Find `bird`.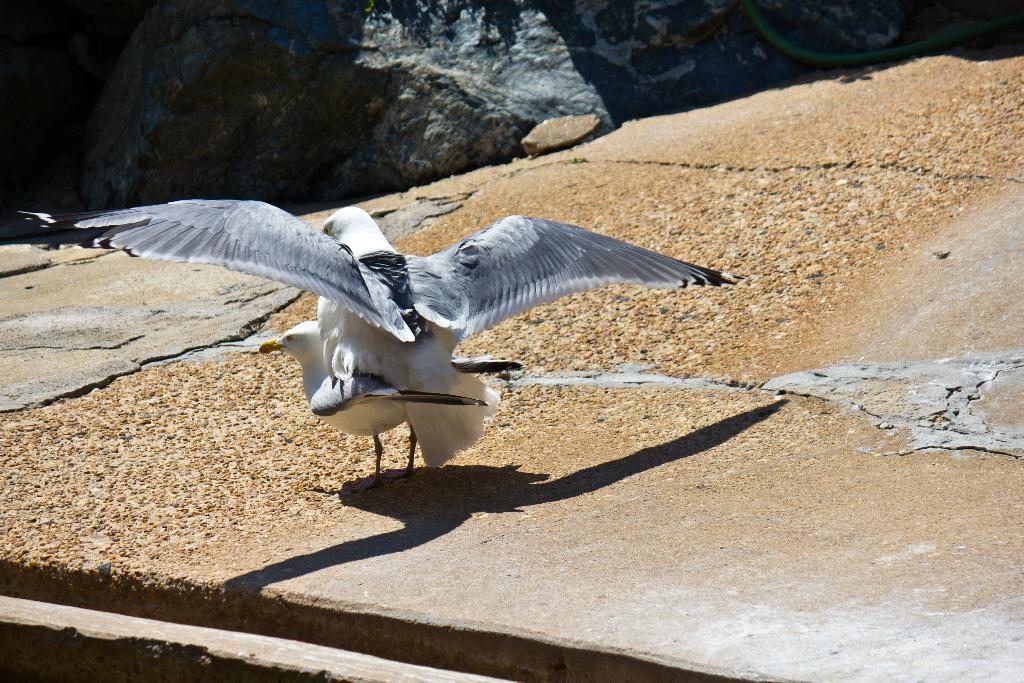
rect(253, 313, 501, 483).
